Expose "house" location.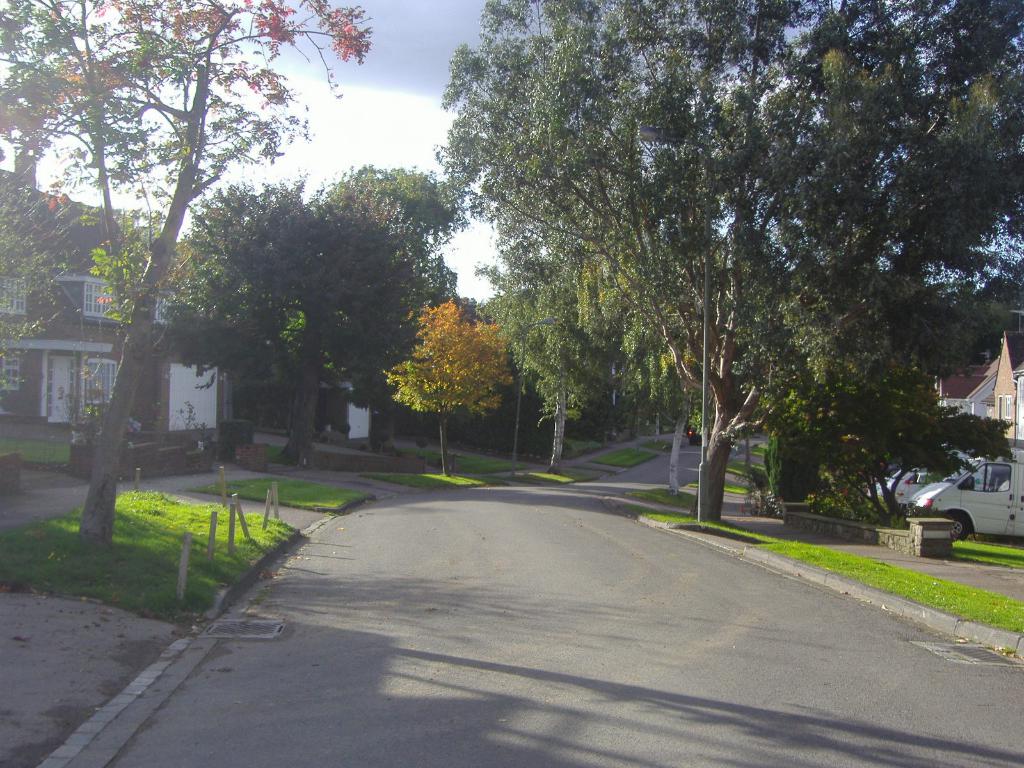
Exposed at 255/297/419/447.
